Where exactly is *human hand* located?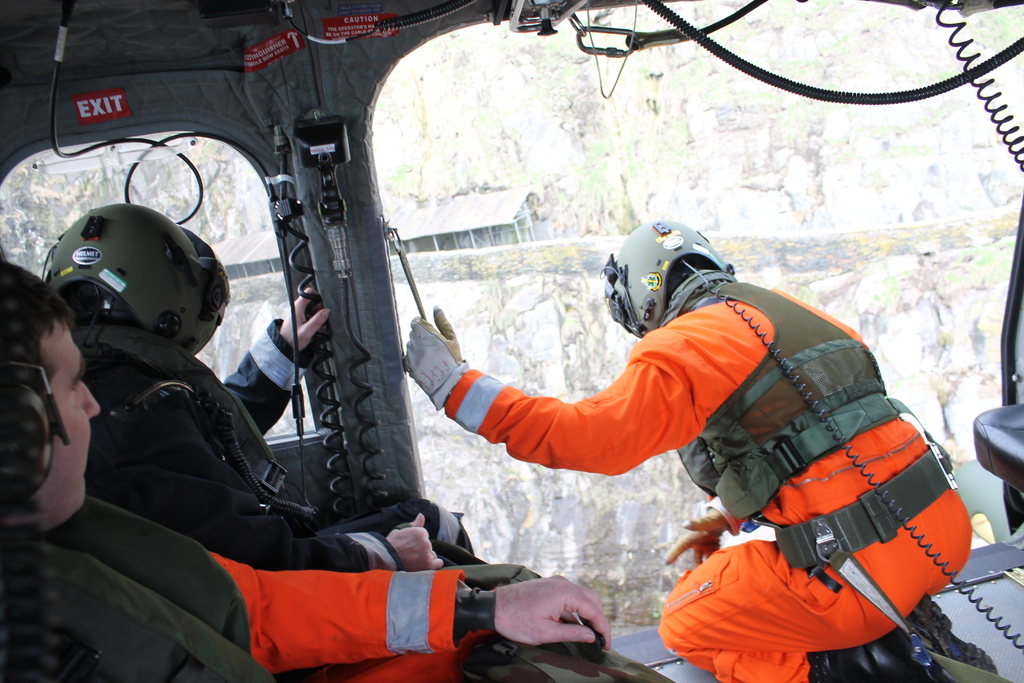
Its bounding box is {"left": 401, "top": 300, "right": 473, "bottom": 409}.
